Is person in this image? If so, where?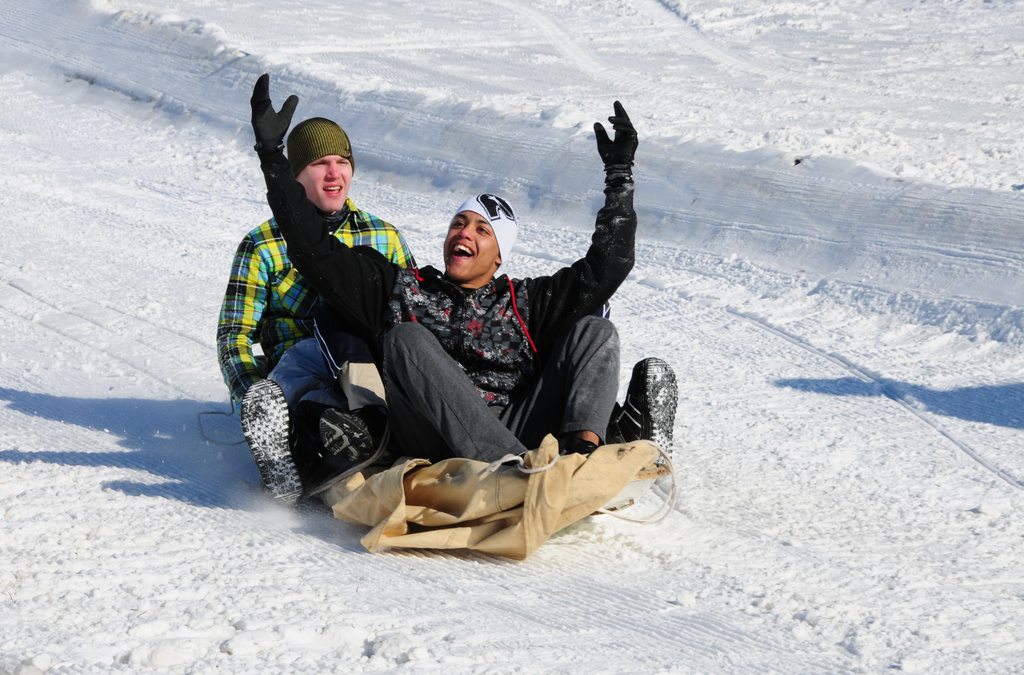
Yes, at [237, 71, 637, 487].
